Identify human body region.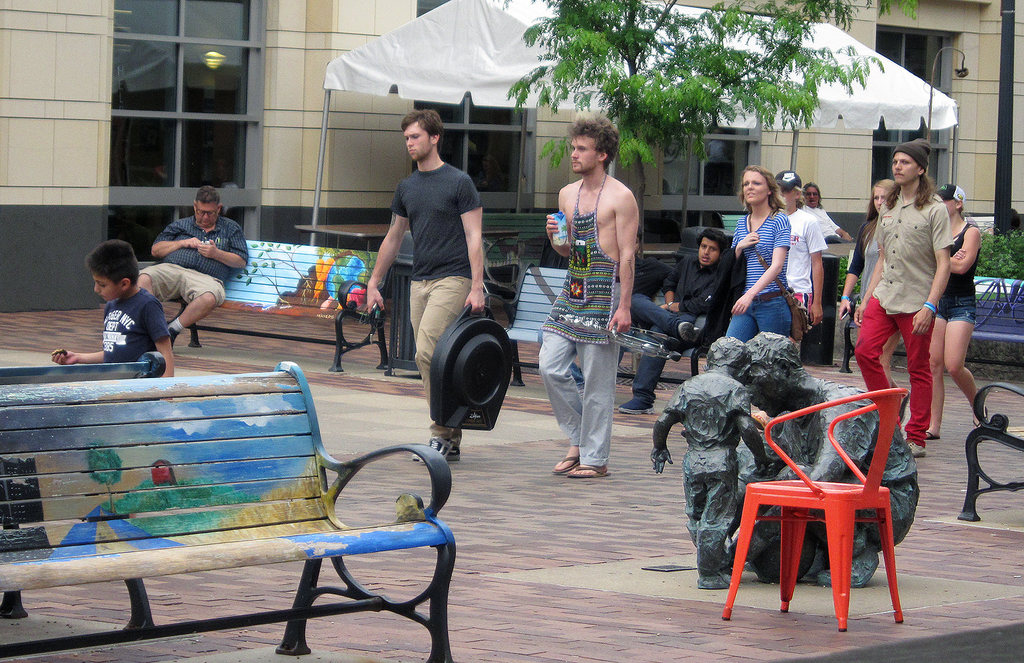
Region: 834:211:914:416.
